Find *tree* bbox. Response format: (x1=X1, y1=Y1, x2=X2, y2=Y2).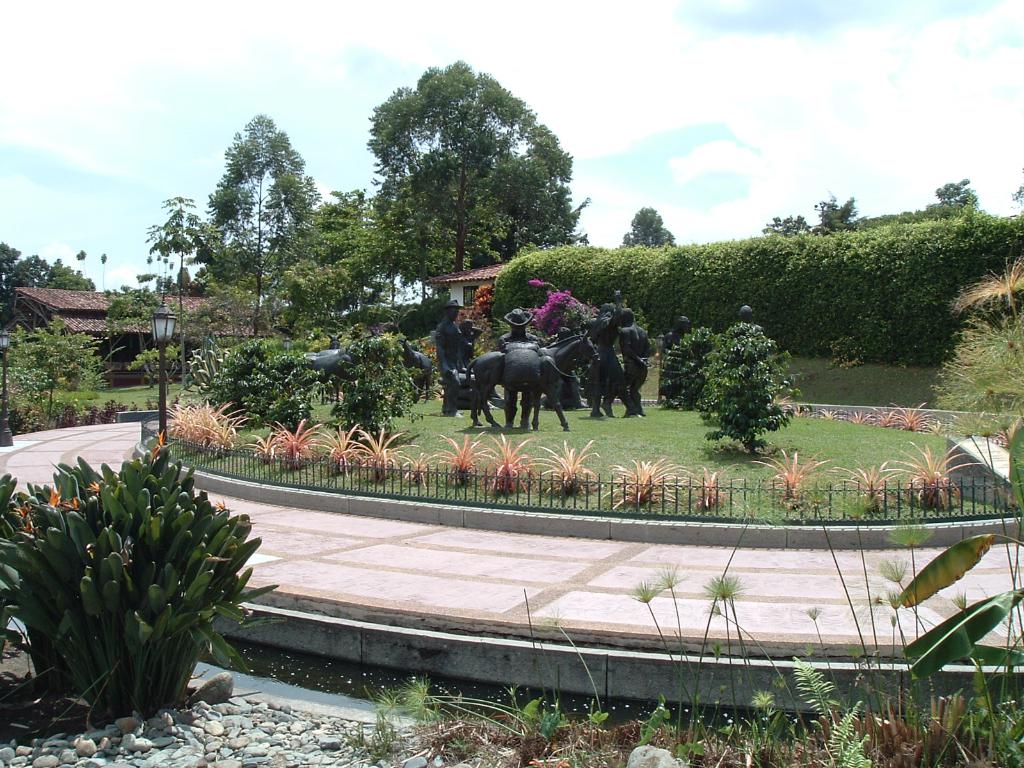
(x1=99, y1=257, x2=107, y2=273).
